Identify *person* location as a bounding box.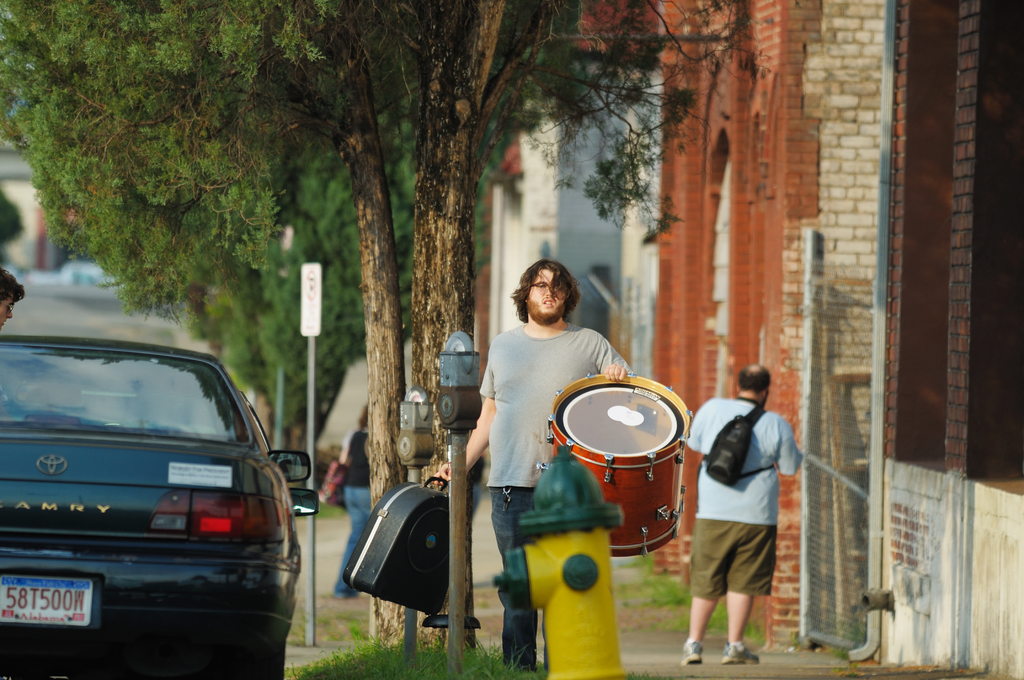
bbox=[680, 357, 808, 673].
